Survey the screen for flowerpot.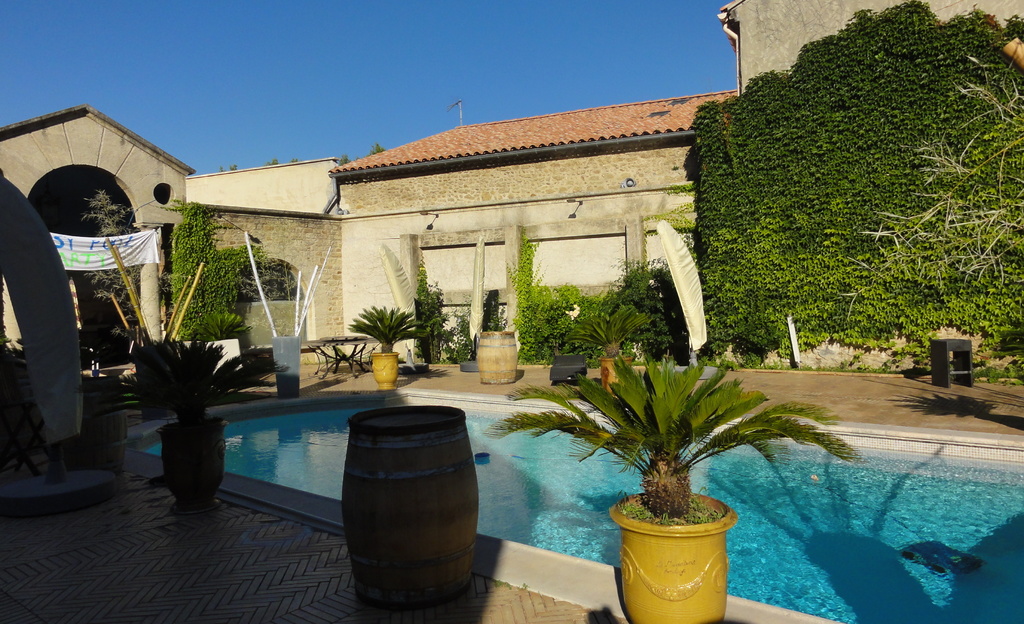
Survey found: <region>152, 413, 229, 518</region>.
